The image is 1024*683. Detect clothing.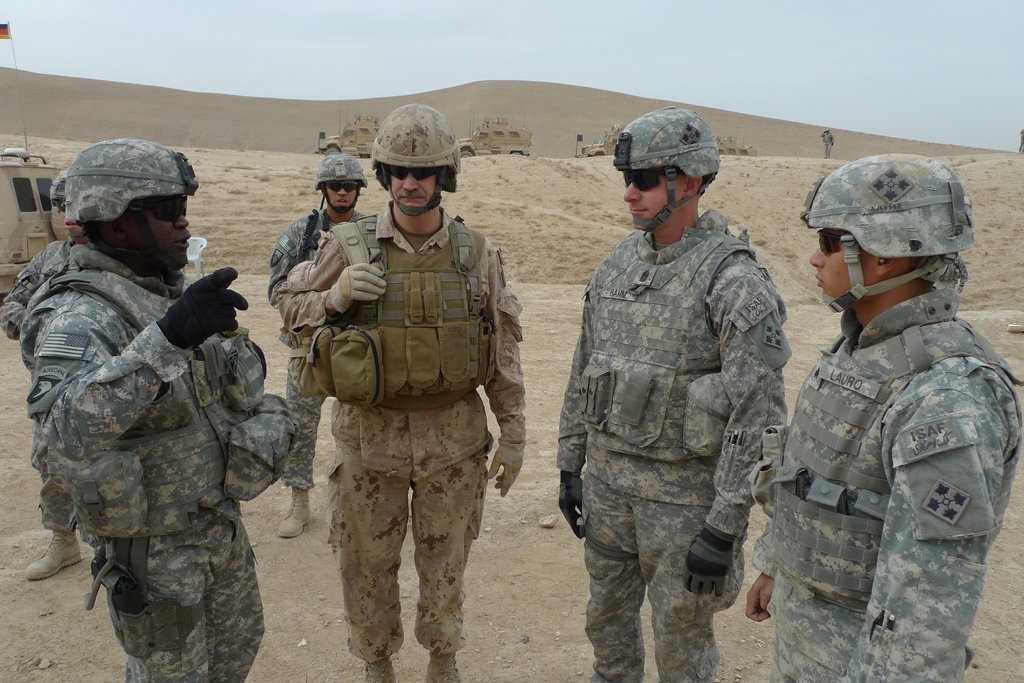
Detection: region(276, 209, 365, 488).
